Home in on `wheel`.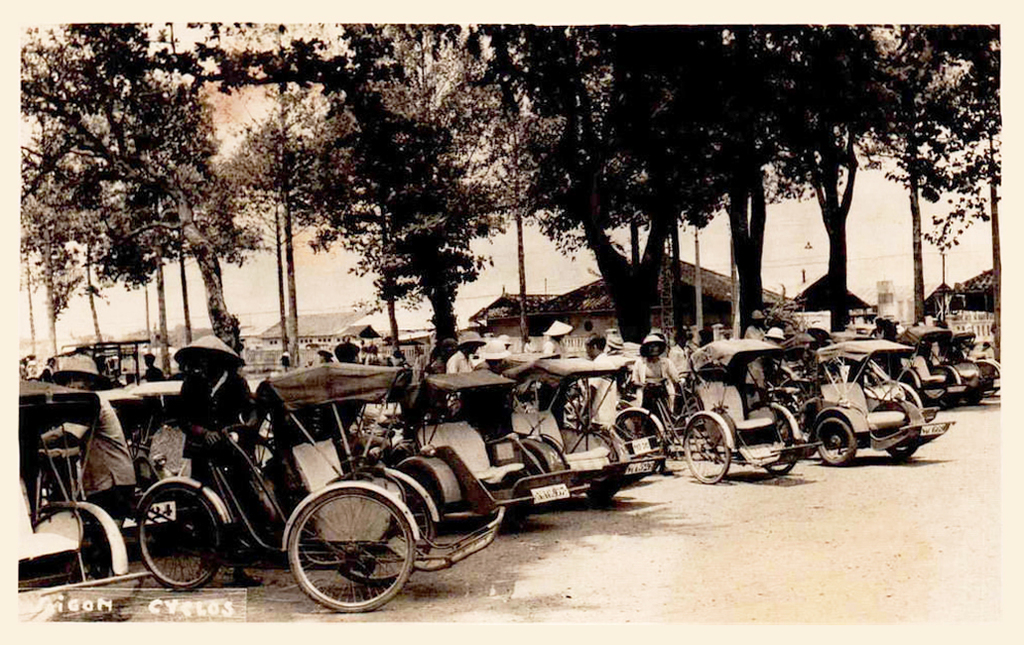
Homed in at 684:415:731:481.
